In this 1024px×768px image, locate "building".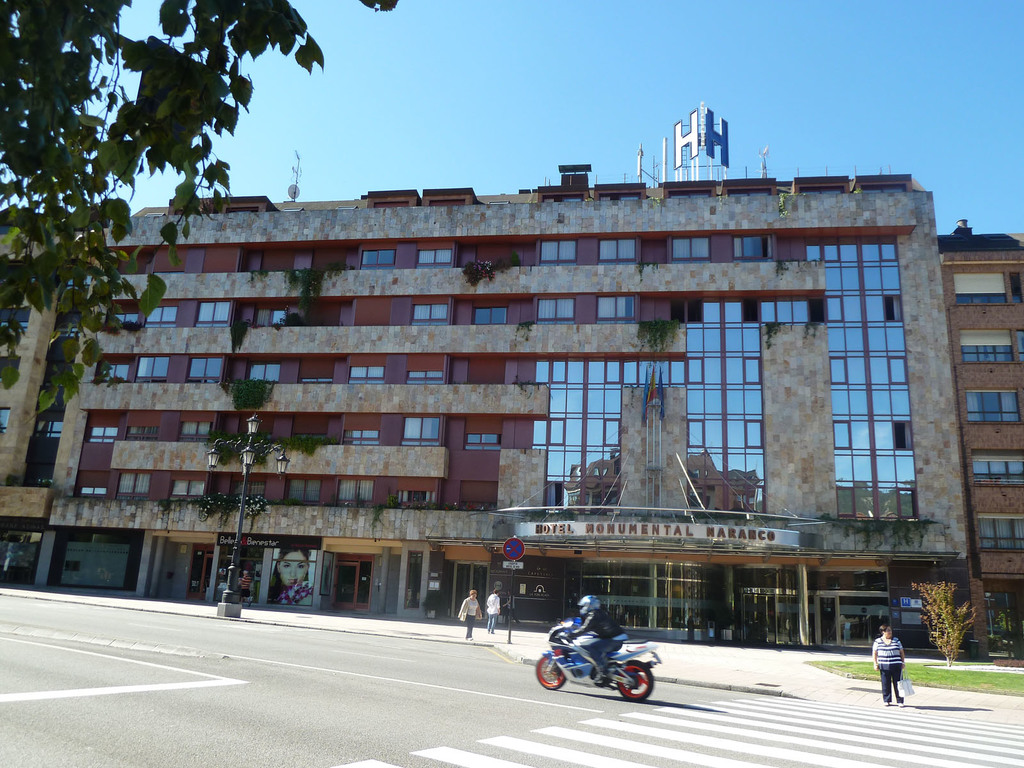
Bounding box: [947, 216, 1023, 653].
